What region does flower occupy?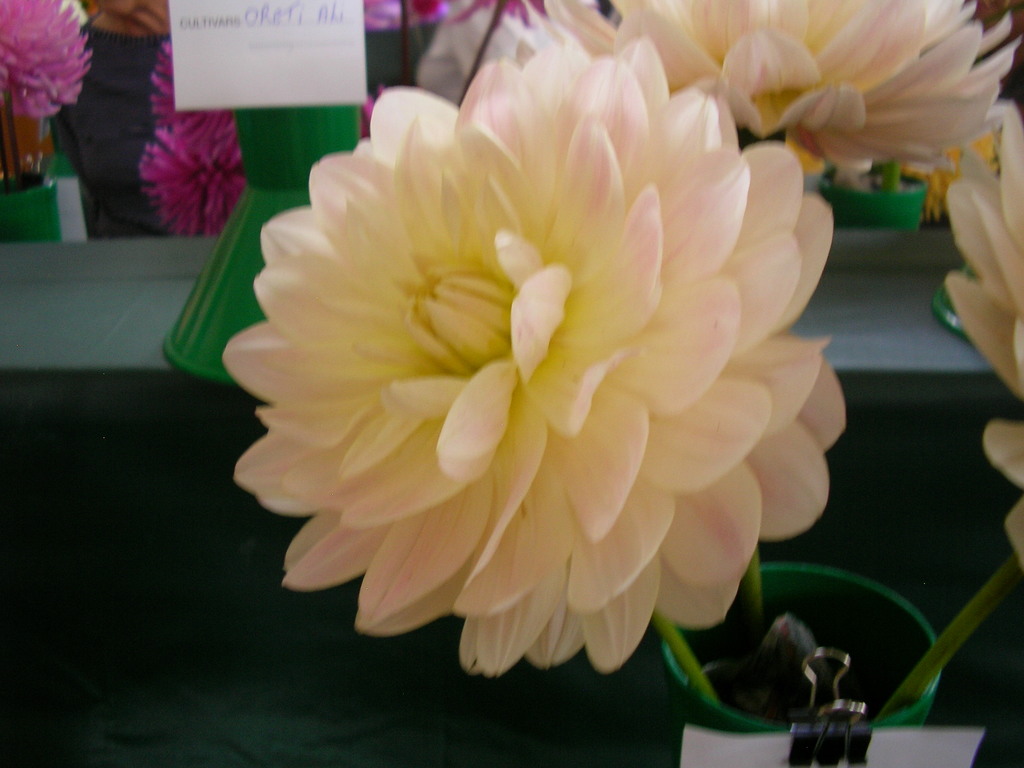
947:111:1023:566.
